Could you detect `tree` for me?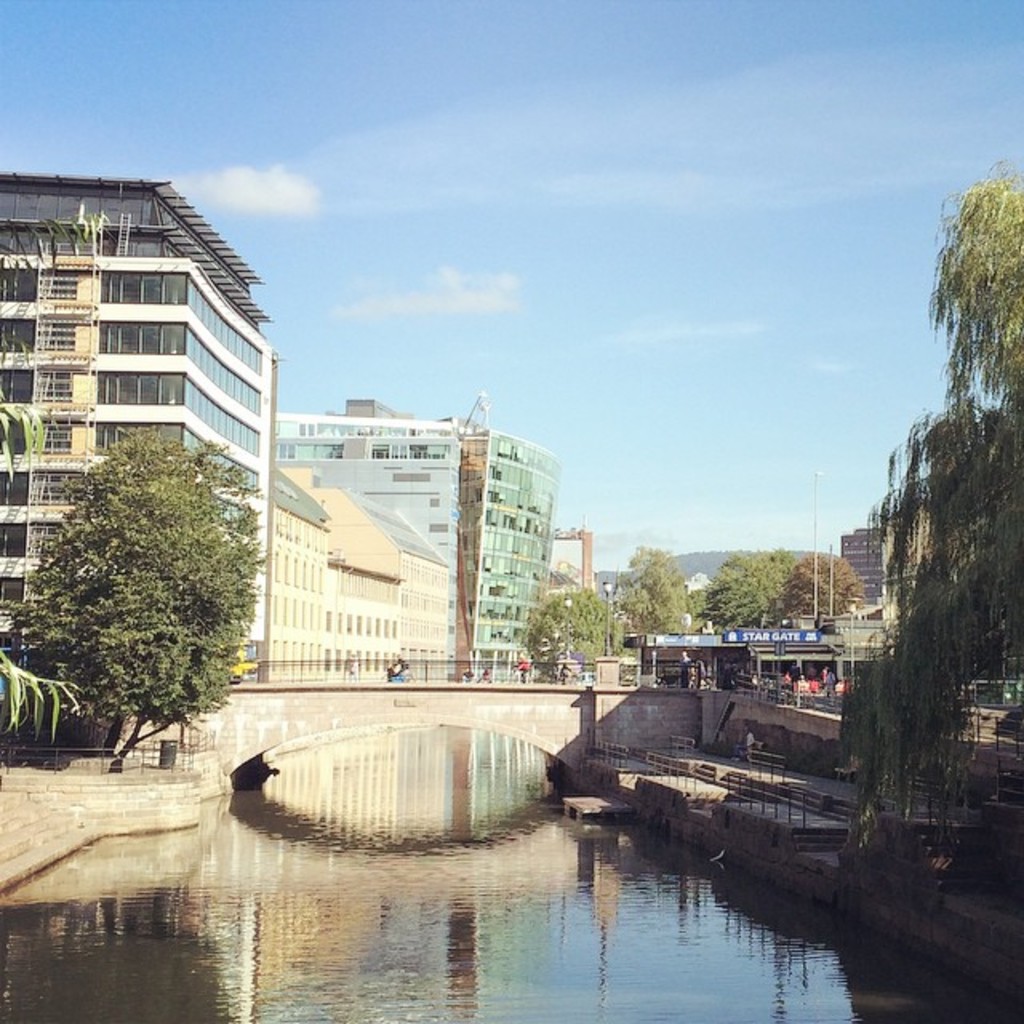
Detection result: rect(0, 187, 118, 733).
